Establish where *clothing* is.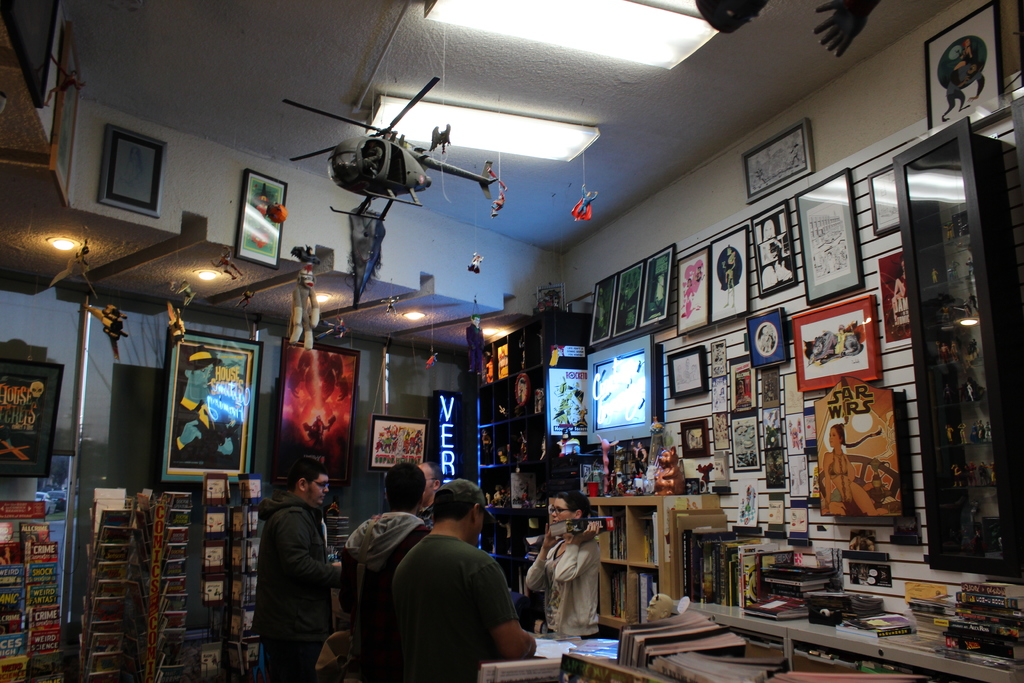
Established at bbox(235, 458, 342, 682).
